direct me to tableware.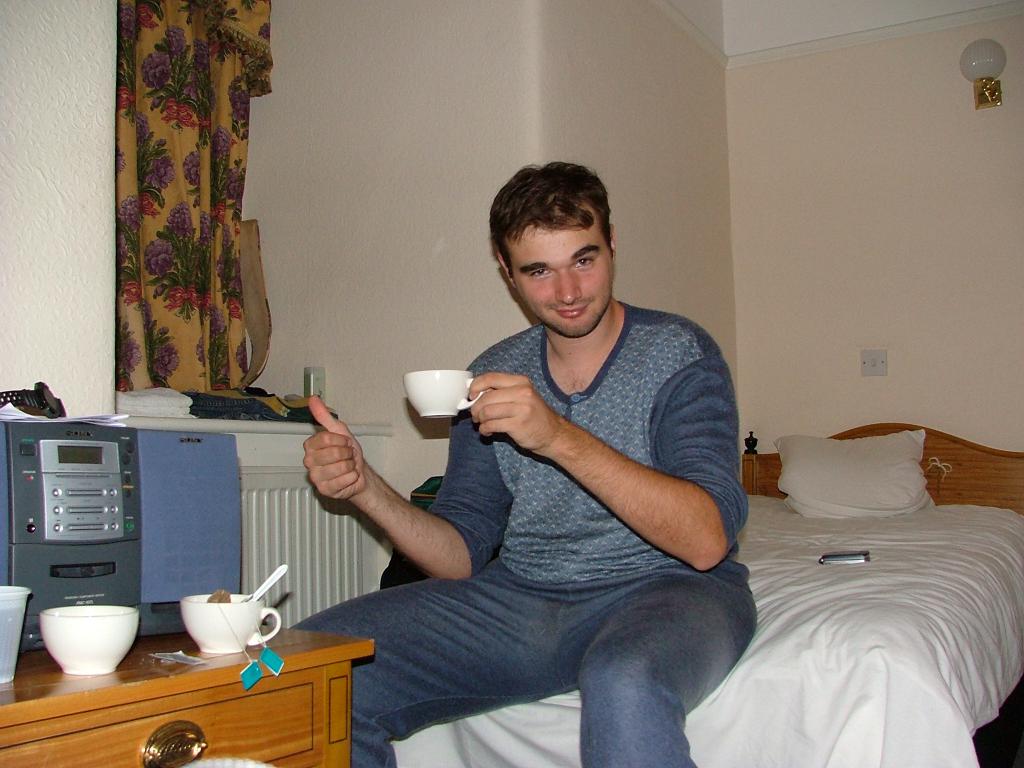
Direction: BBox(241, 562, 291, 603).
